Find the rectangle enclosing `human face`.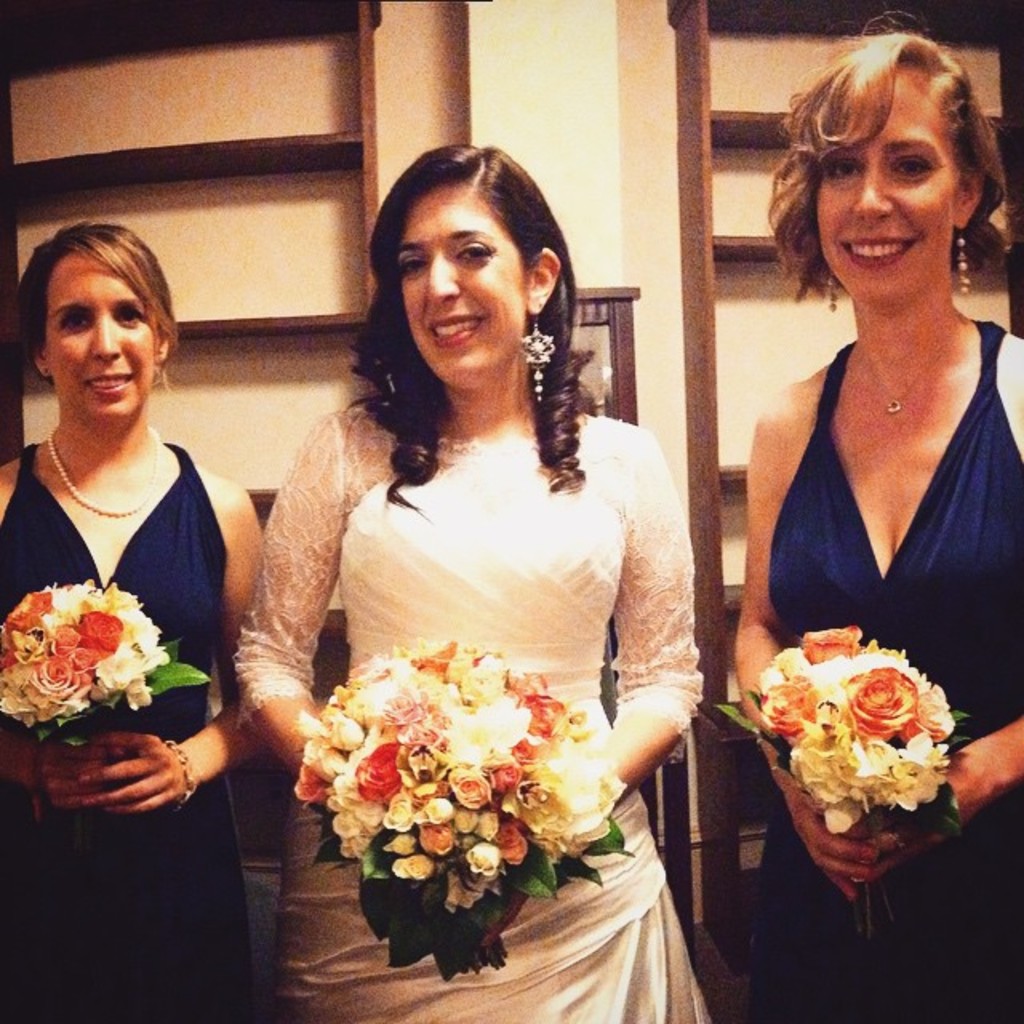
box=[38, 254, 150, 414].
